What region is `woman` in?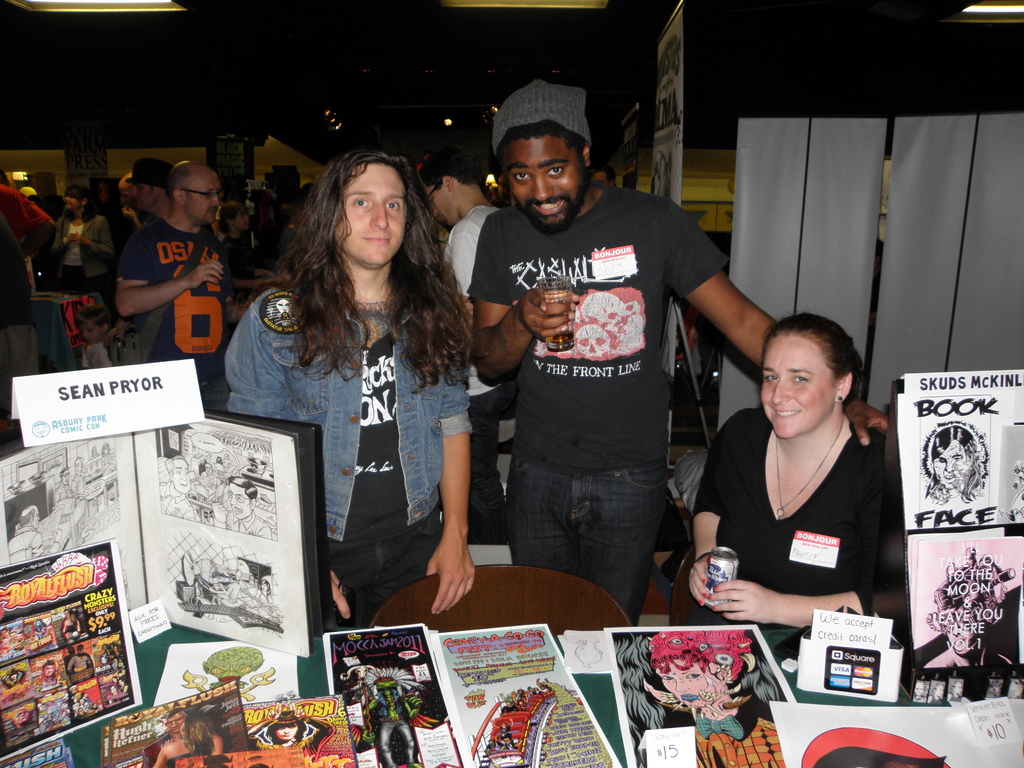
box=[224, 145, 474, 636].
